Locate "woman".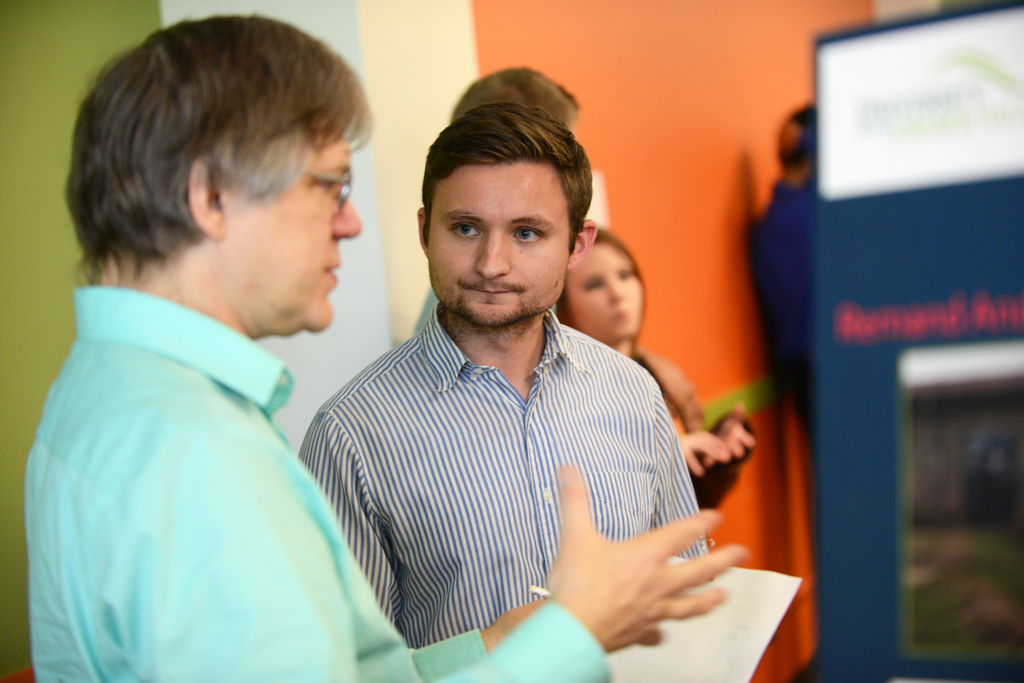
Bounding box: detection(552, 229, 758, 508).
